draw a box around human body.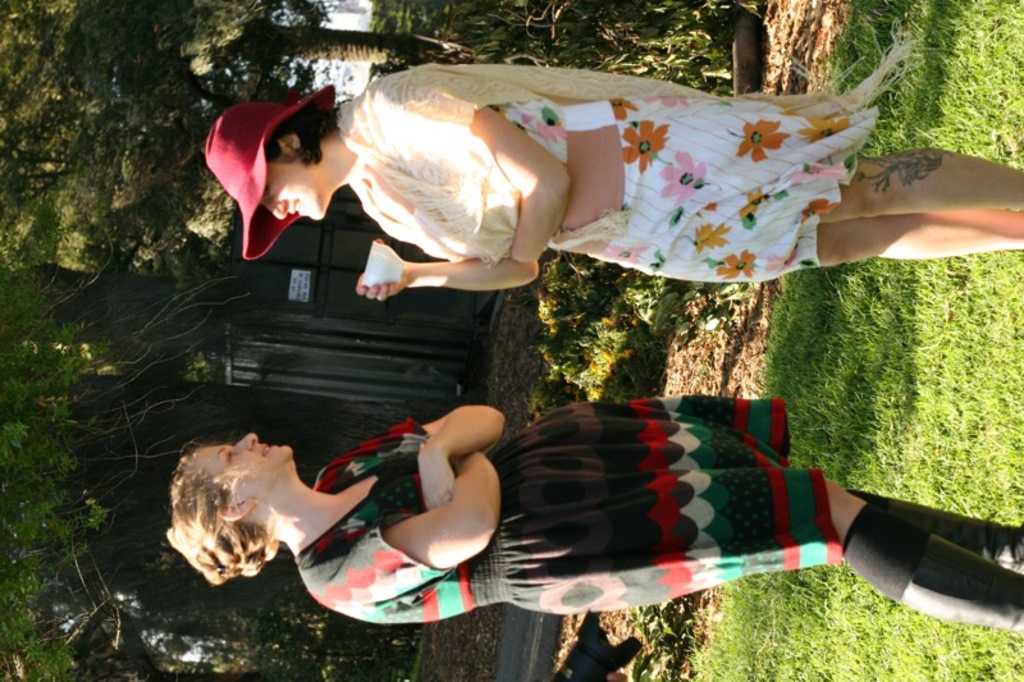
left=170, top=403, right=1023, bottom=647.
